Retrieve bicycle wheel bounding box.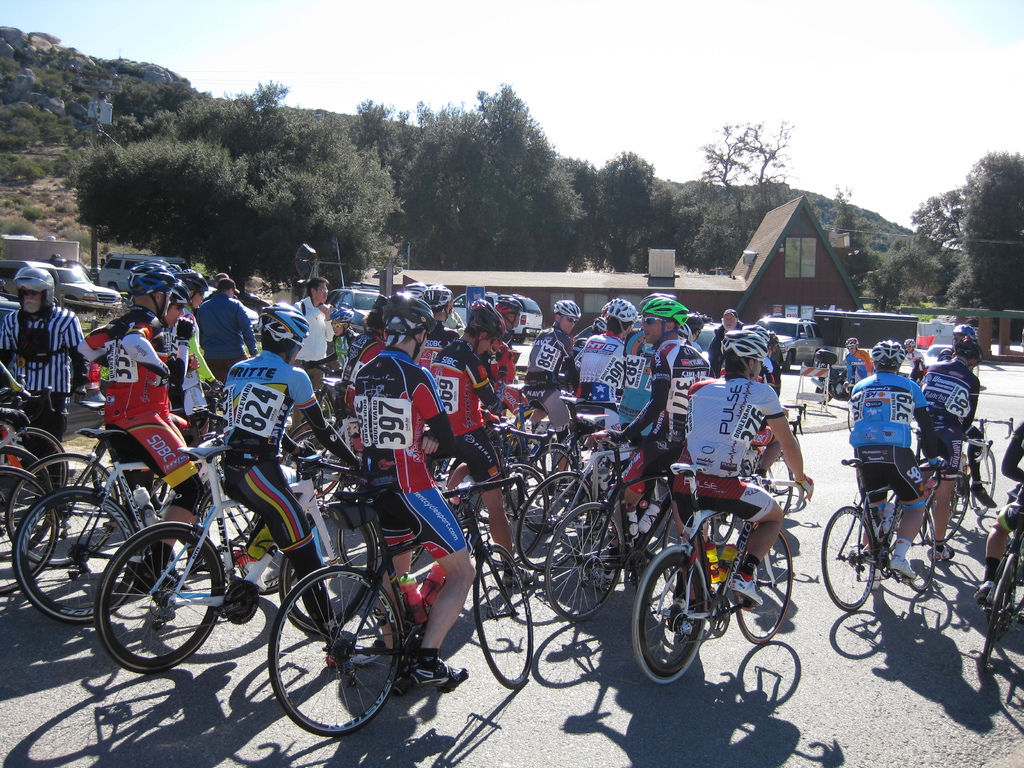
Bounding box: [x1=0, y1=464, x2=65, y2=595].
